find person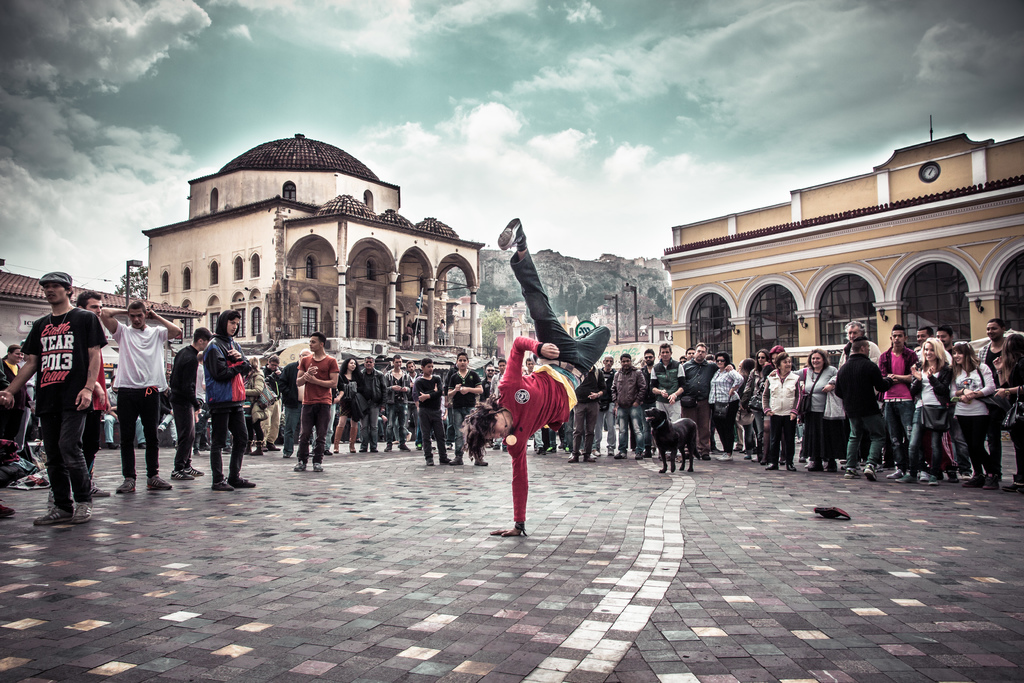
region(98, 299, 182, 494)
